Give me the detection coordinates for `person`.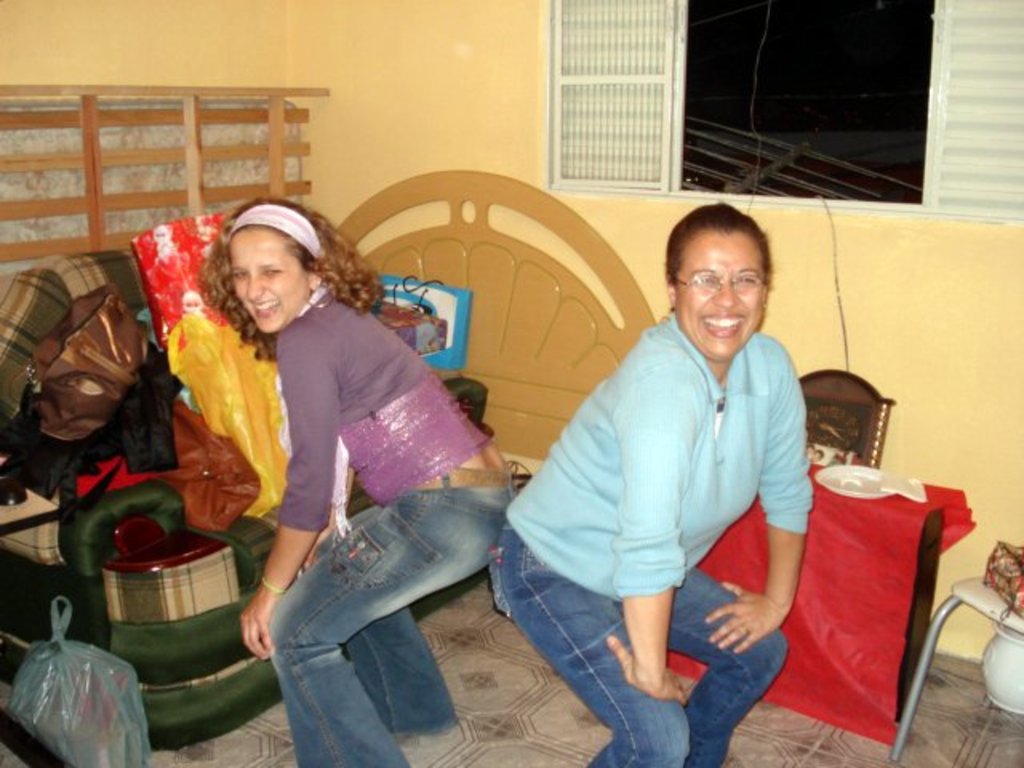
crop(197, 202, 512, 766).
